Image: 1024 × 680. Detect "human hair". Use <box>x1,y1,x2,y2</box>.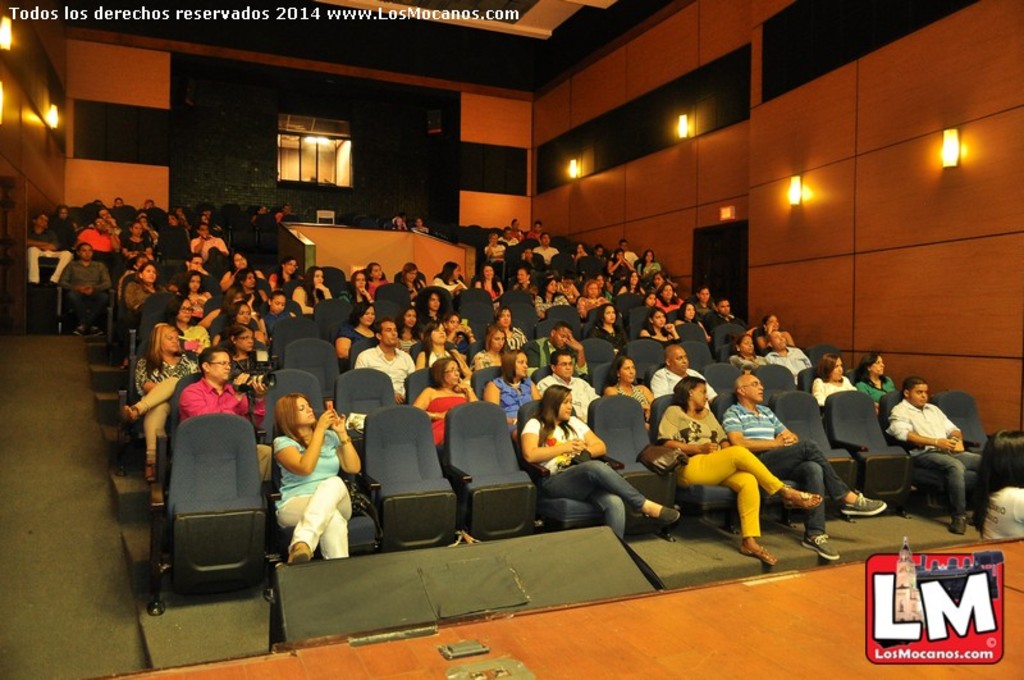
<box>581,278,598,297</box>.
